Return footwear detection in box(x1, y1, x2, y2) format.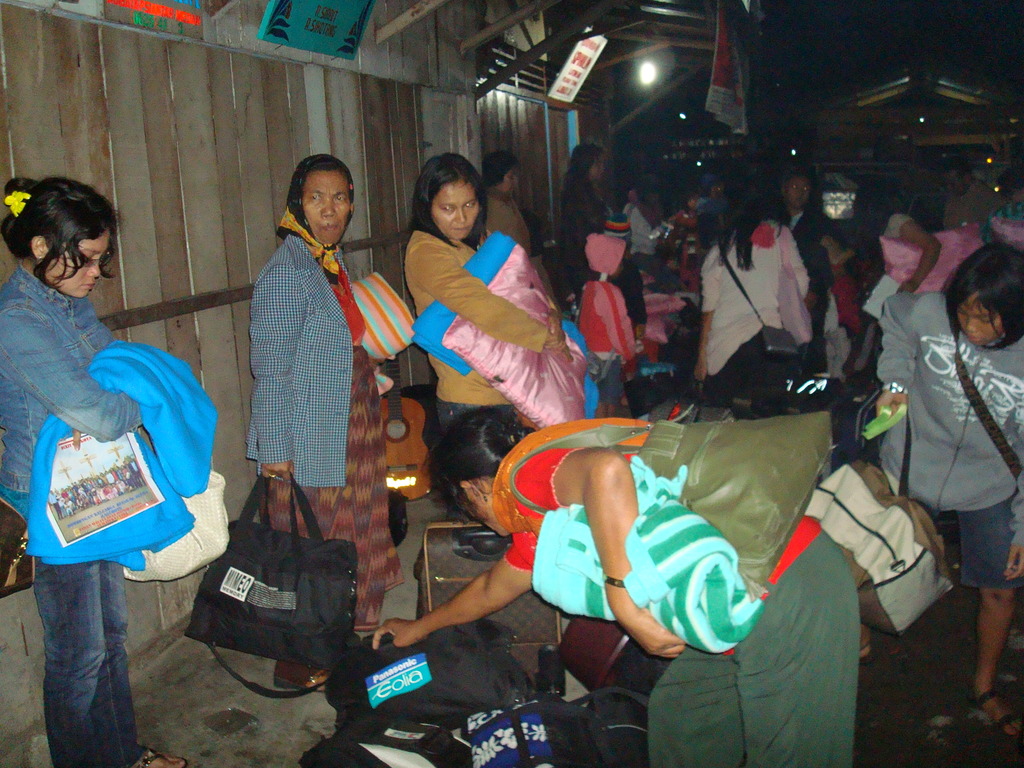
box(273, 658, 333, 691).
